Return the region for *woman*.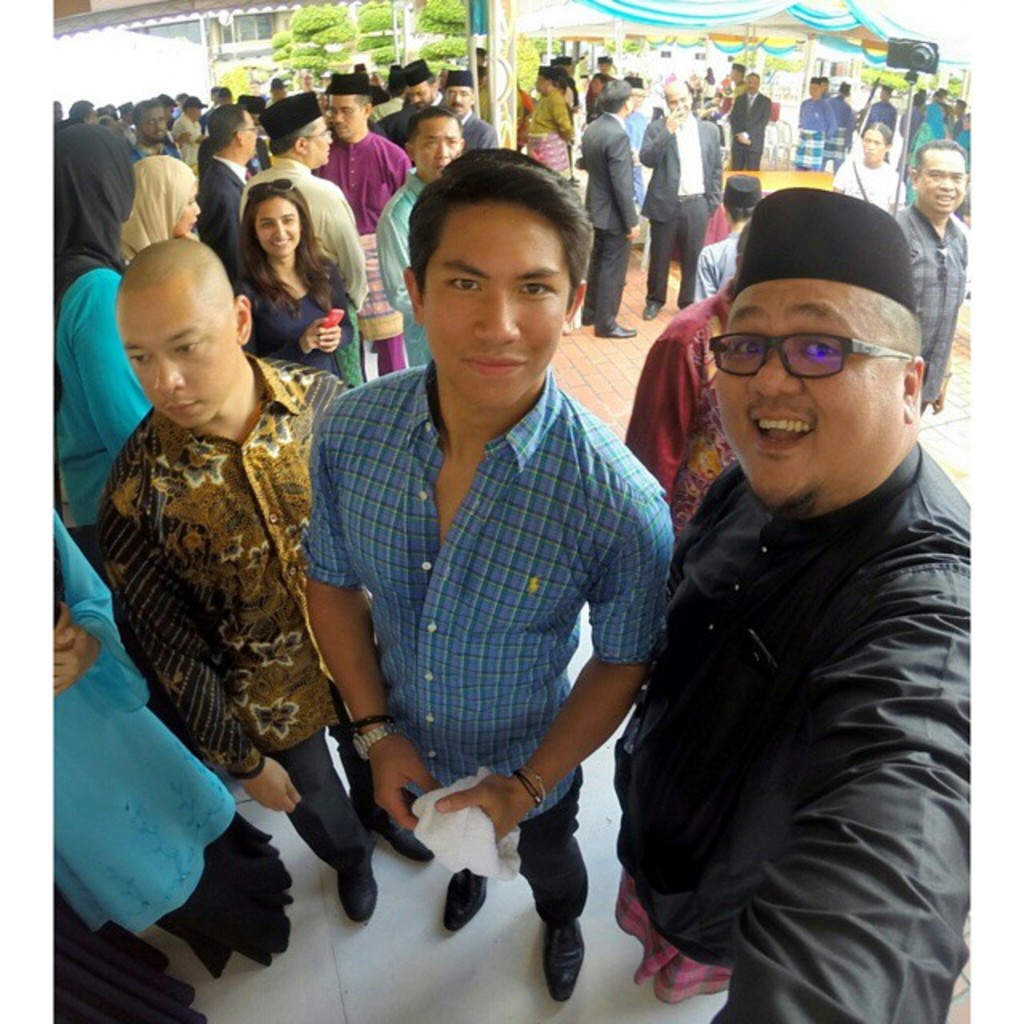
[115,147,203,259].
